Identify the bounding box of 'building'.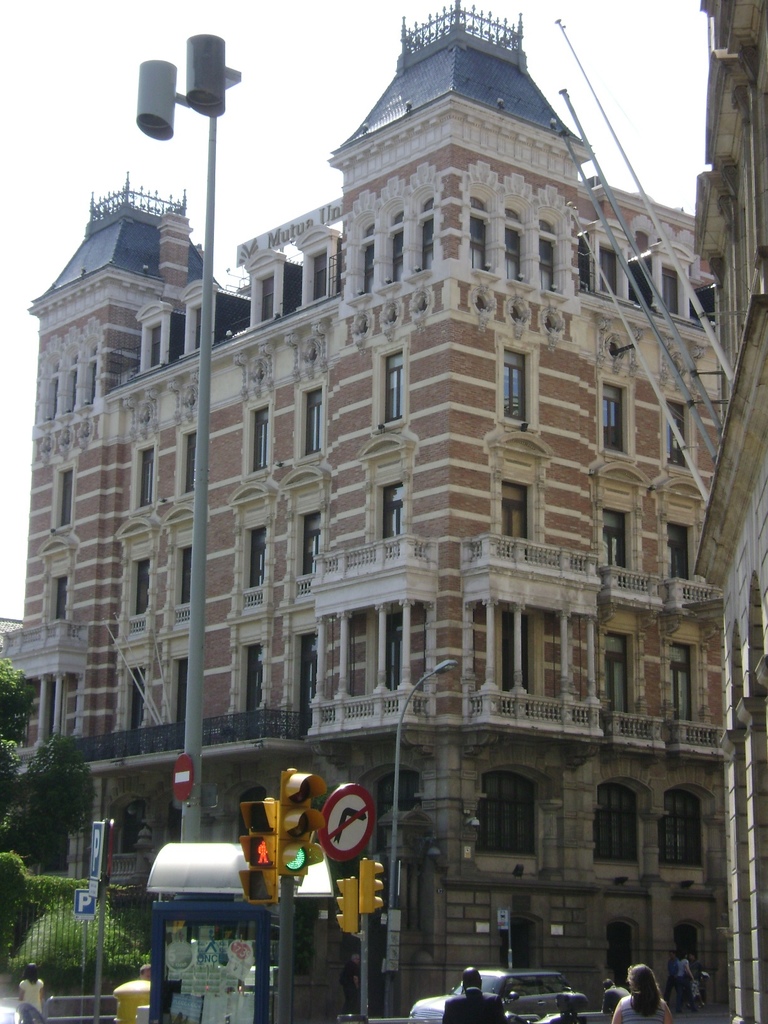
[left=0, top=3, right=715, bottom=1014].
